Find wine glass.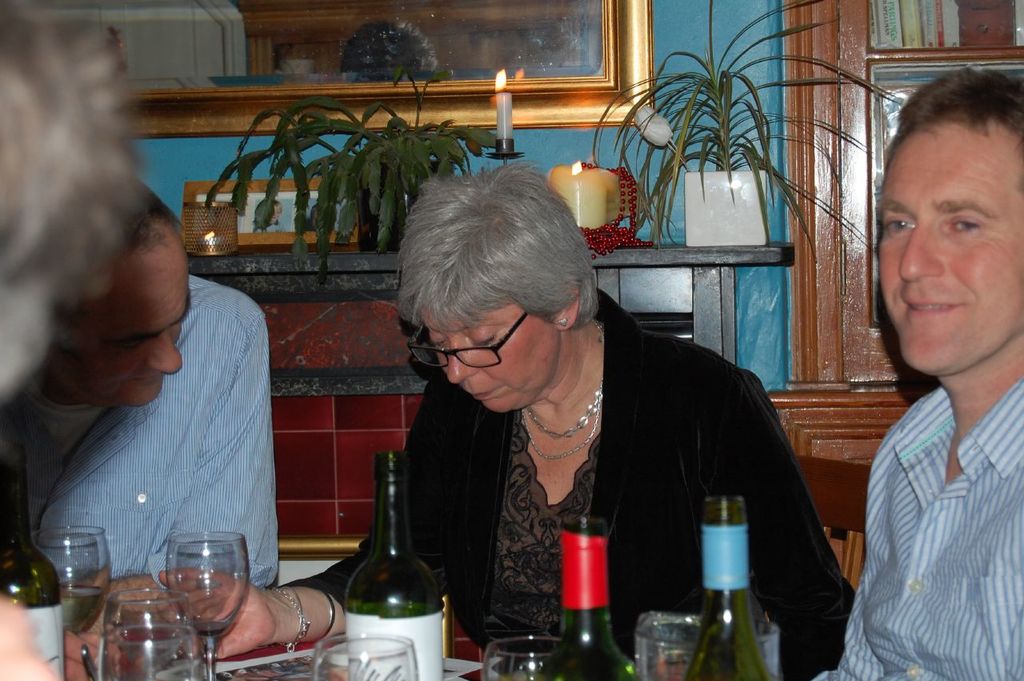
<bbox>34, 523, 113, 636</bbox>.
